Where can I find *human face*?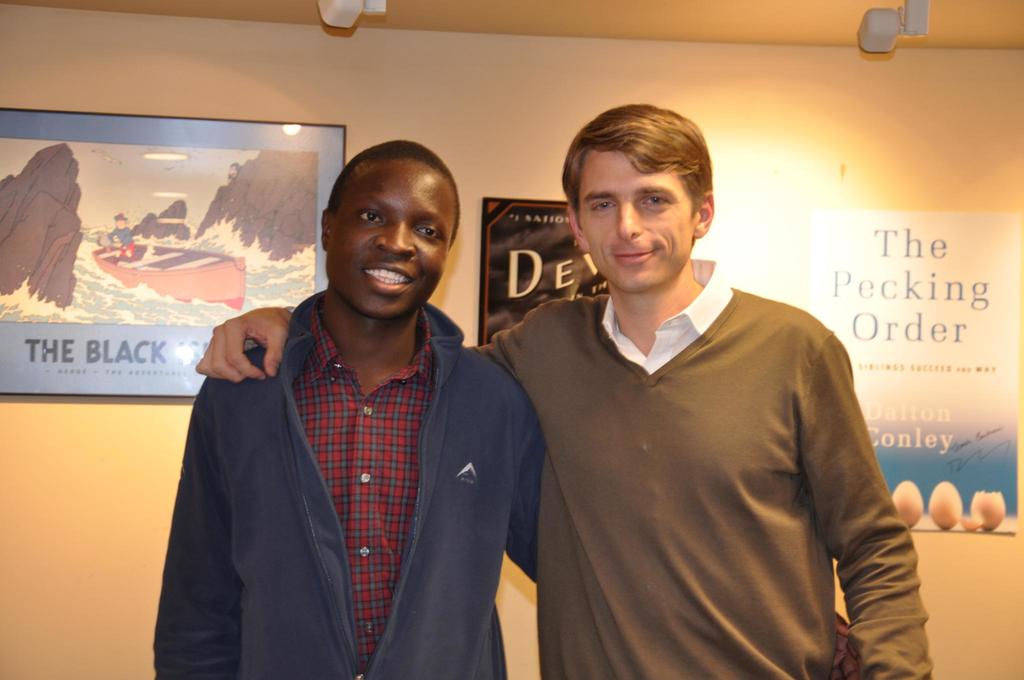
You can find it at bbox(577, 149, 697, 293).
